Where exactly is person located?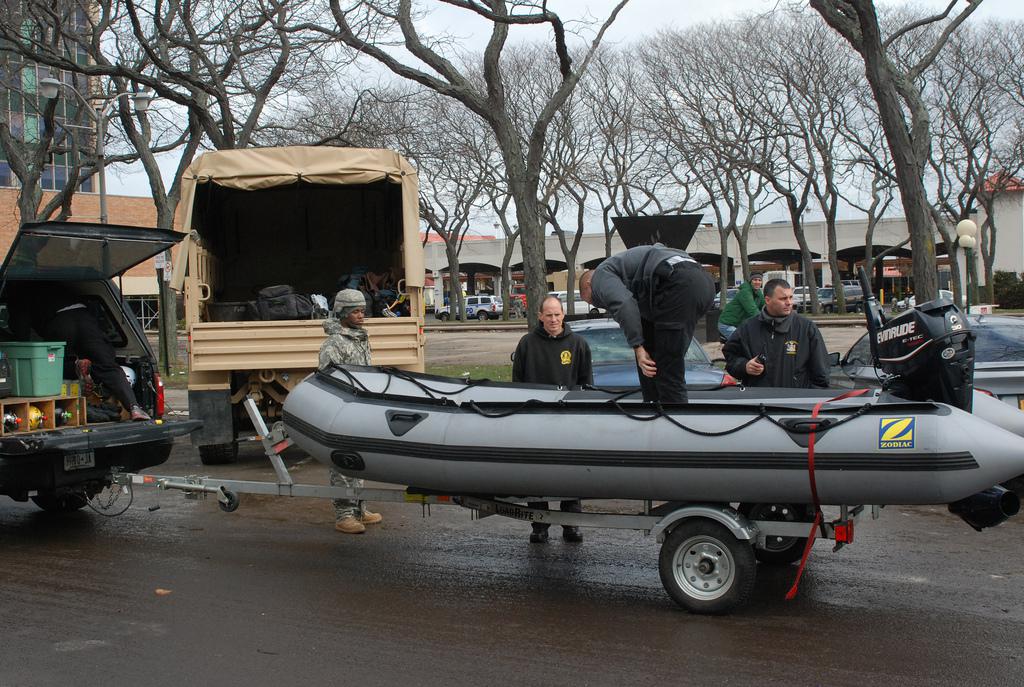
Its bounding box is 712 272 757 338.
